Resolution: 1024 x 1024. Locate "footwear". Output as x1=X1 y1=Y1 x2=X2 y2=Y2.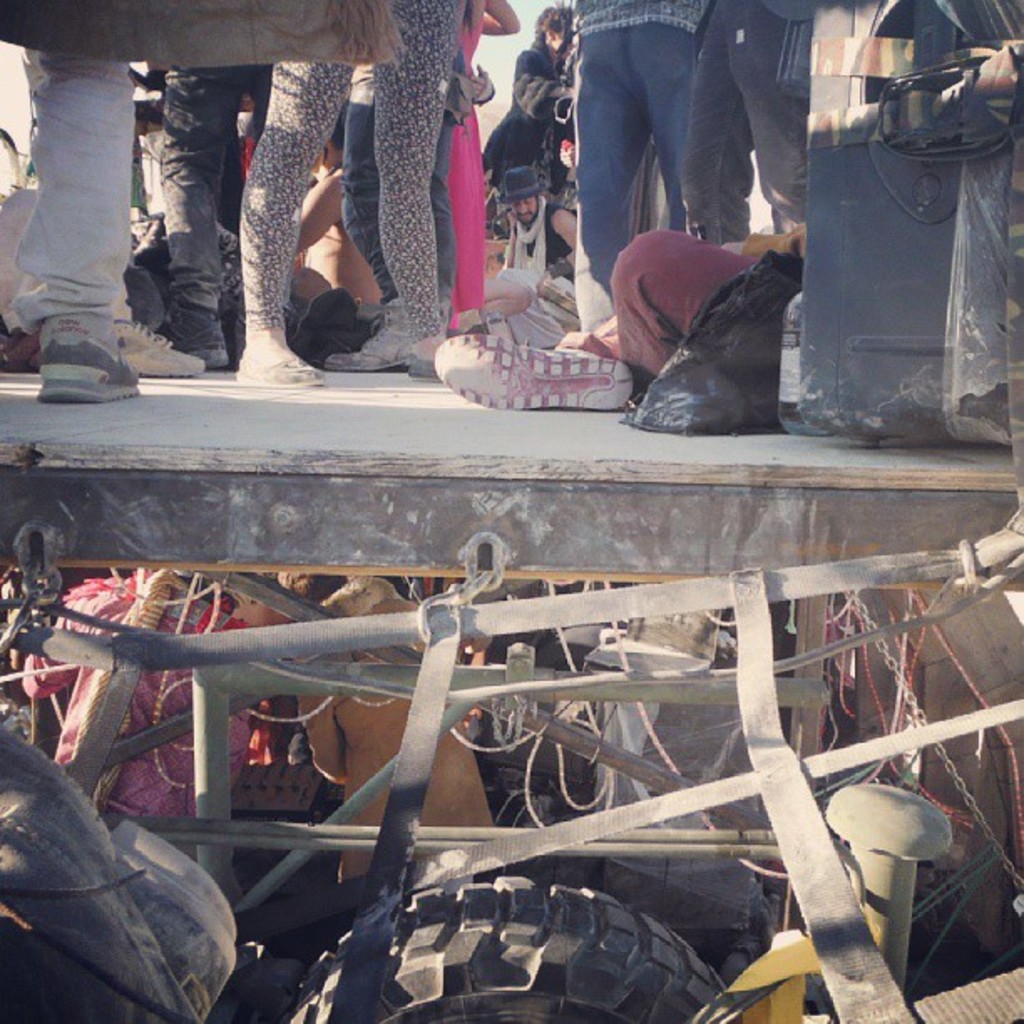
x1=316 y1=310 x2=440 y2=370.
